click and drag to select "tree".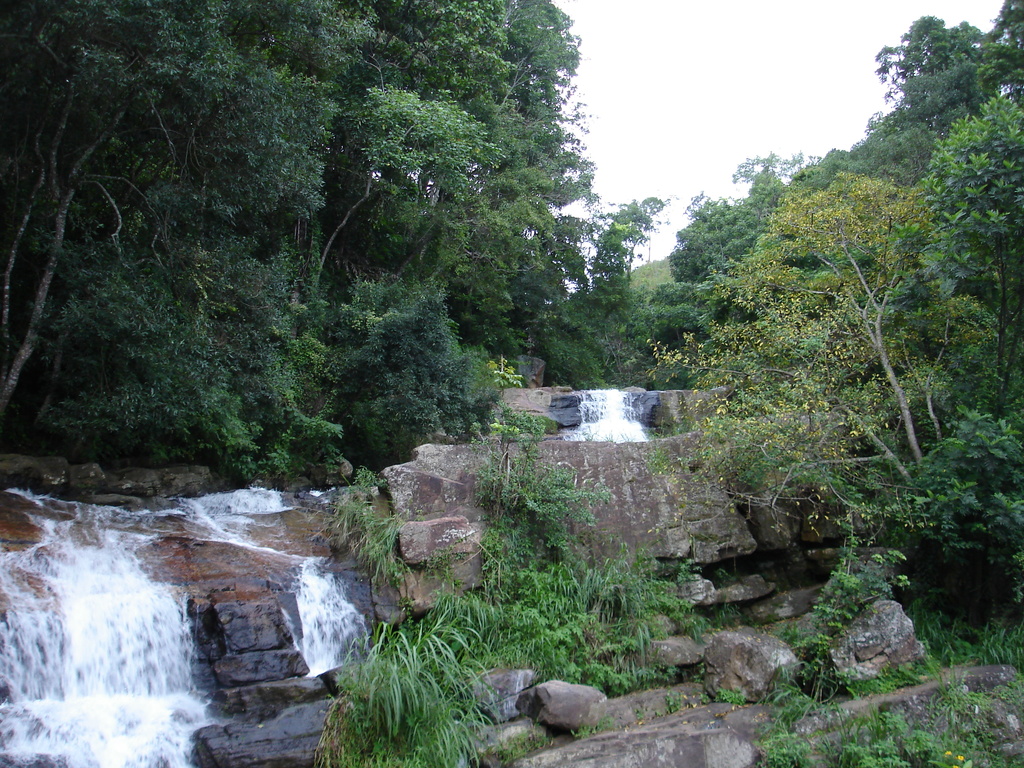
Selection: bbox=(896, 395, 1023, 561).
